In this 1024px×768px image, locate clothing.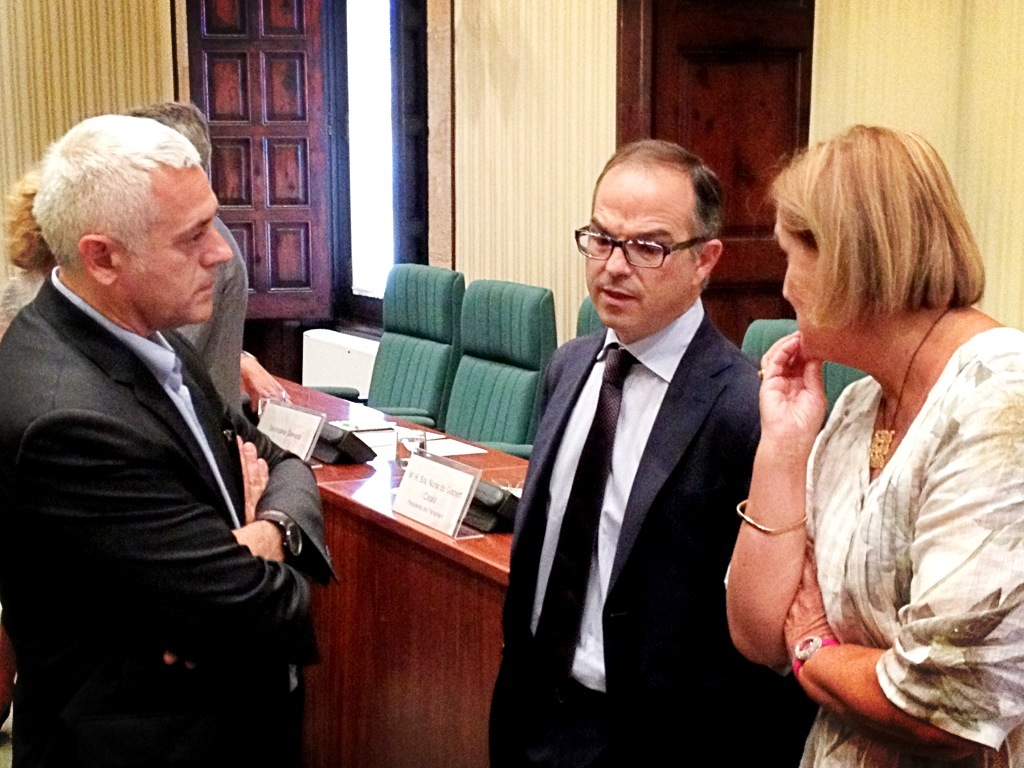
Bounding box: x1=0 y1=268 x2=332 y2=767.
